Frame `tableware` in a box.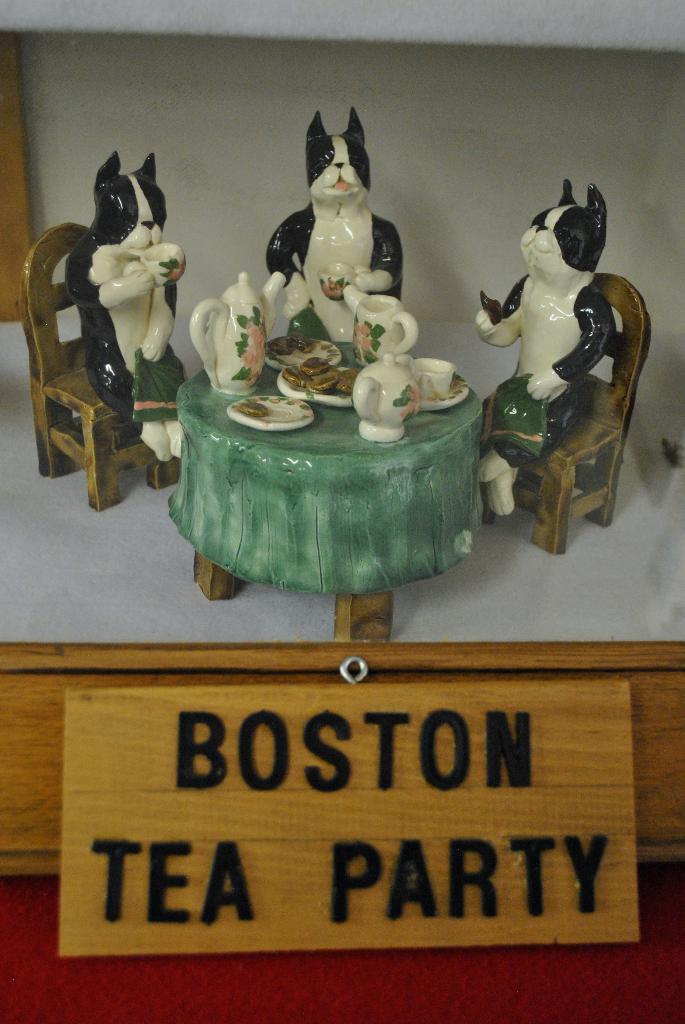
<box>354,353,419,445</box>.
